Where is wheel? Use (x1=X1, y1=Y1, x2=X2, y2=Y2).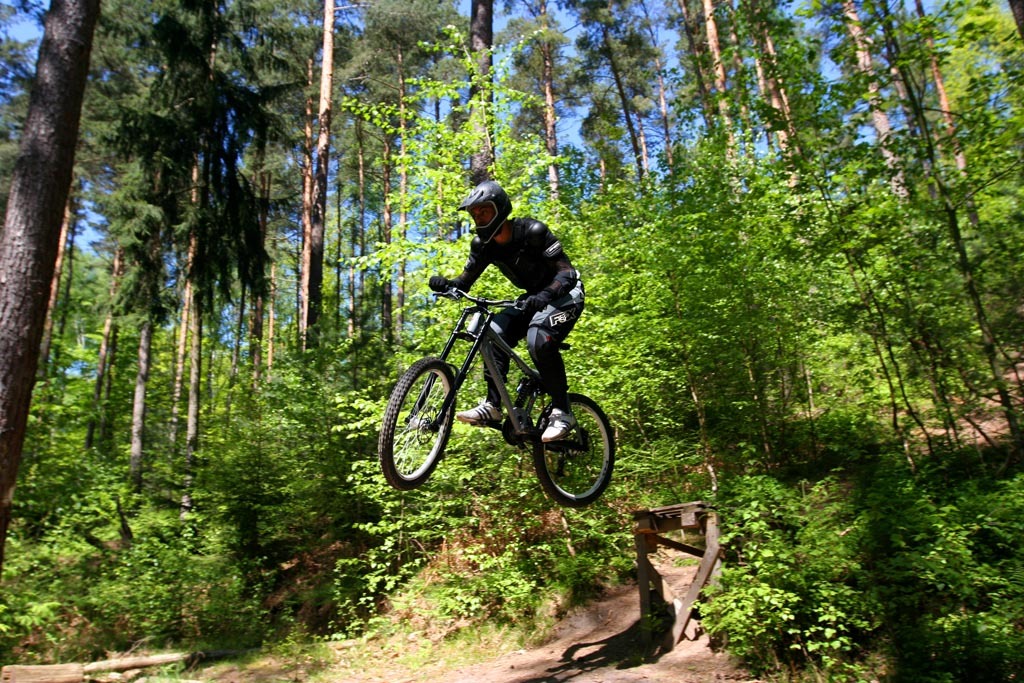
(x1=529, y1=394, x2=618, y2=510).
